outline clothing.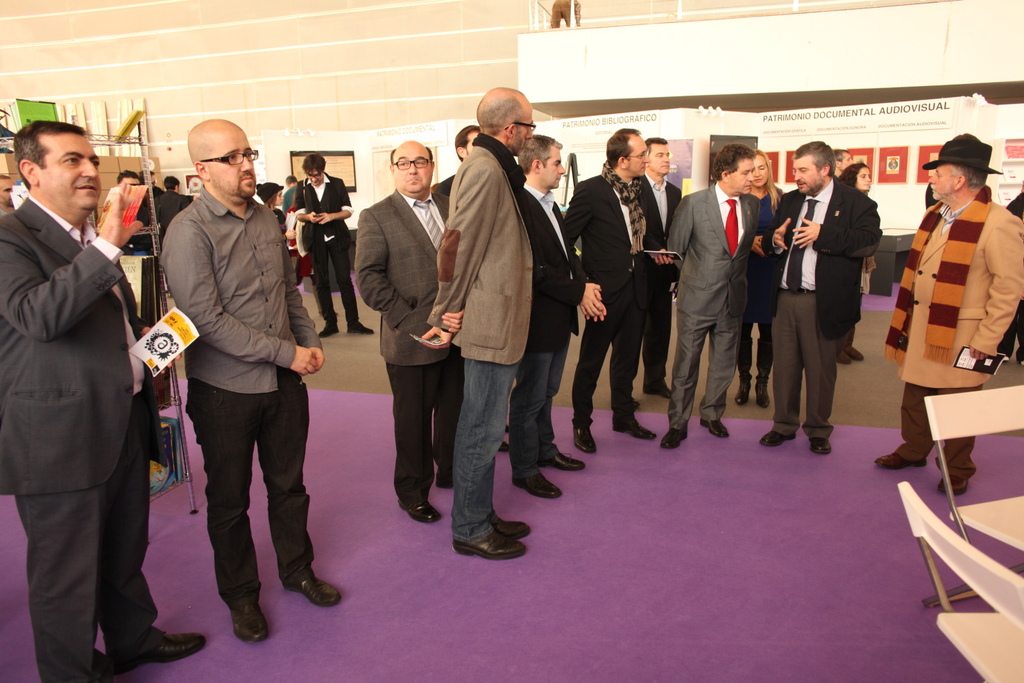
Outline: box=[1005, 191, 1023, 360].
